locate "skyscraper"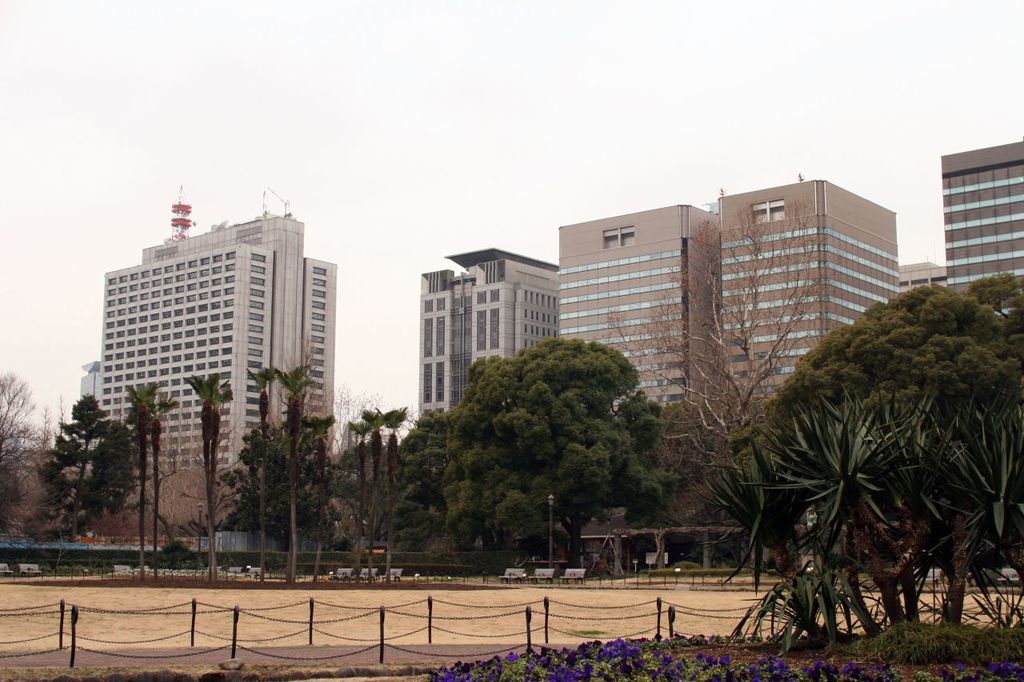
crop(914, 138, 1021, 303)
